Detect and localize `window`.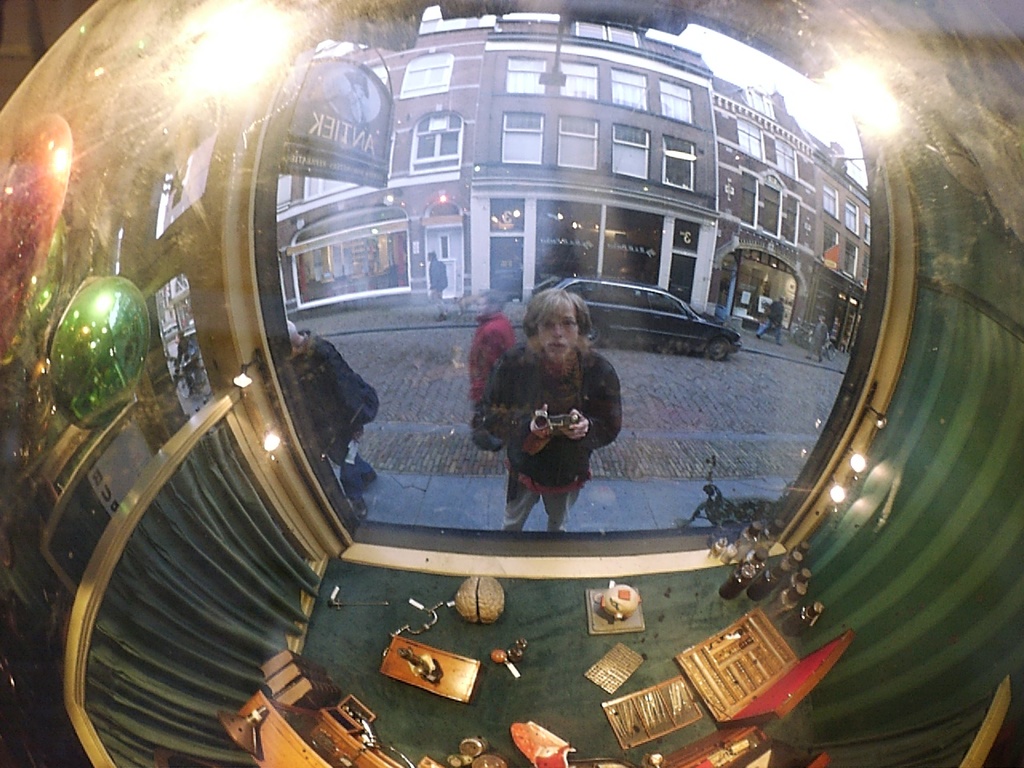
Localized at [x1=504, y1=114, x2=546, y2=170].
